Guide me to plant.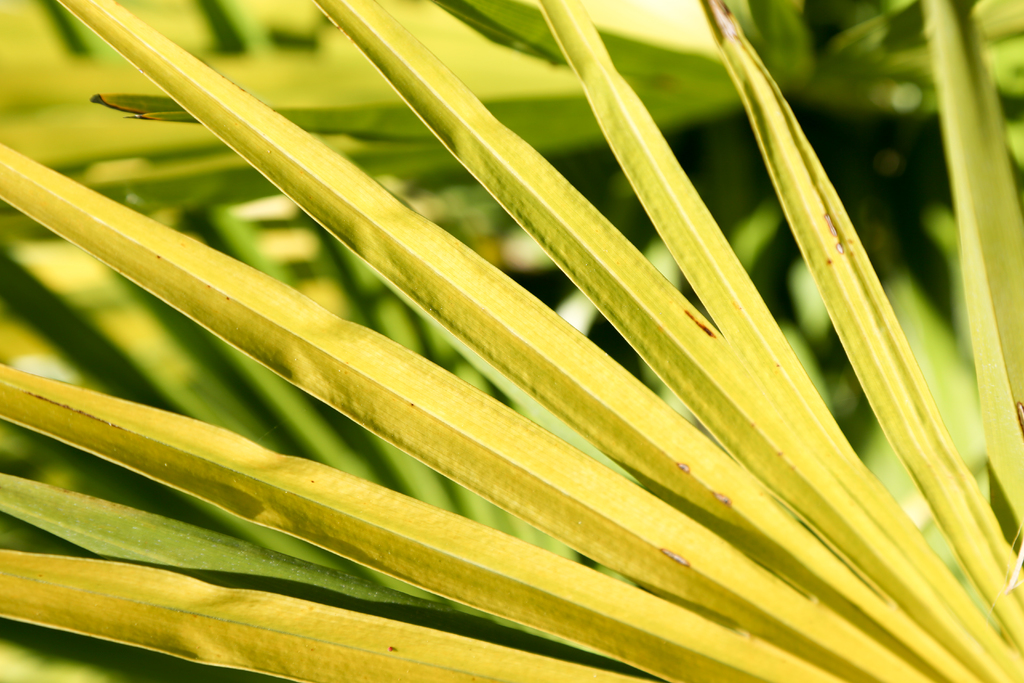
Guidance: box=[0, 0, 1023, 682].
